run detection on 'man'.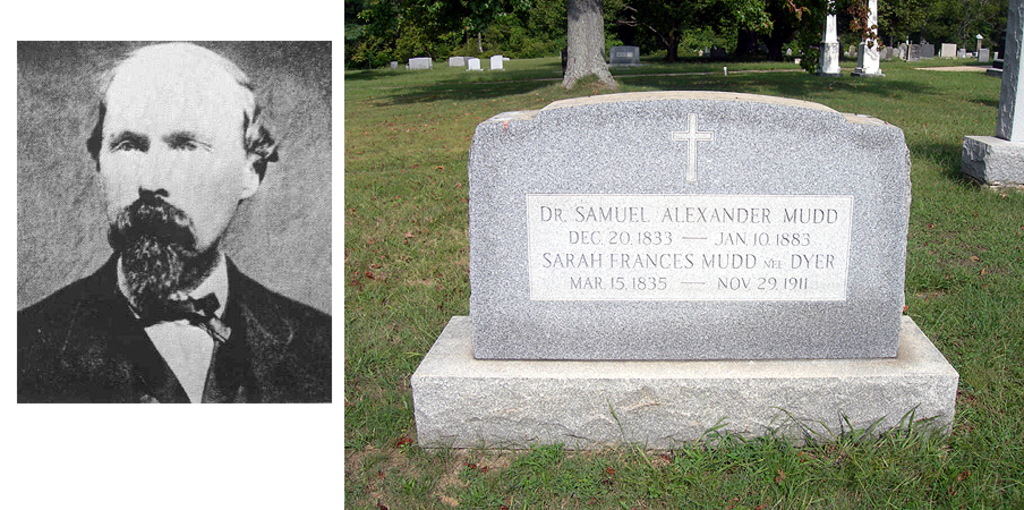
Result: [left=10, top=39, right=333, bottom=400].
